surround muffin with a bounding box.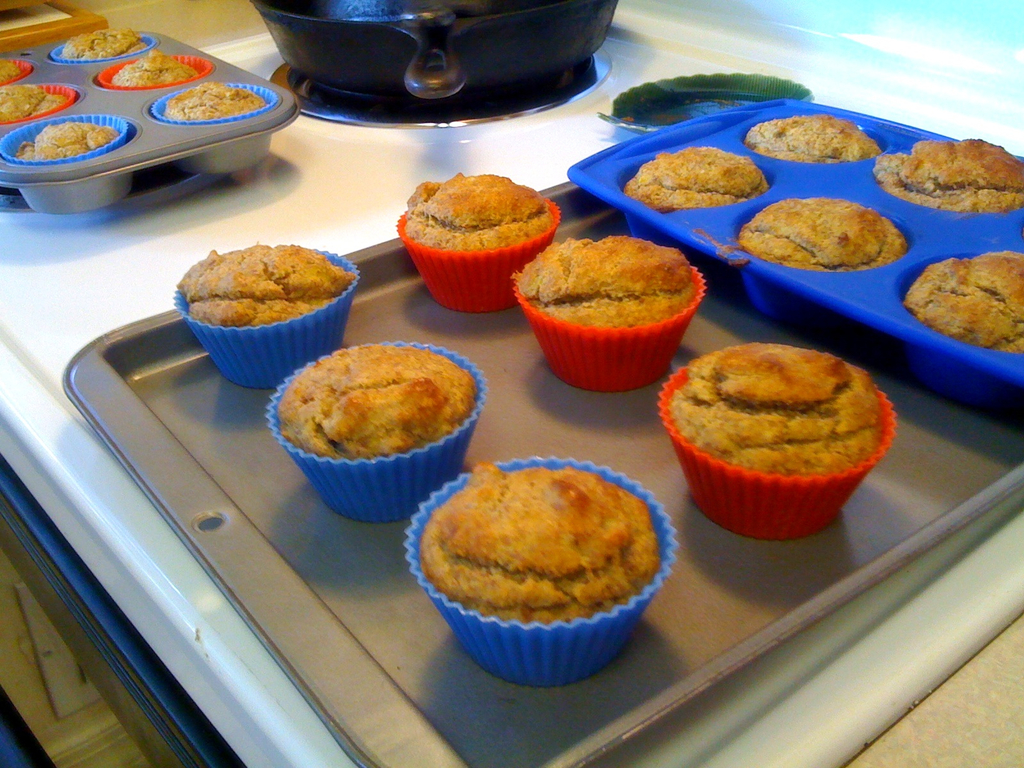
pyautogui.locateOnScreen(620, 136, 771, 210).
